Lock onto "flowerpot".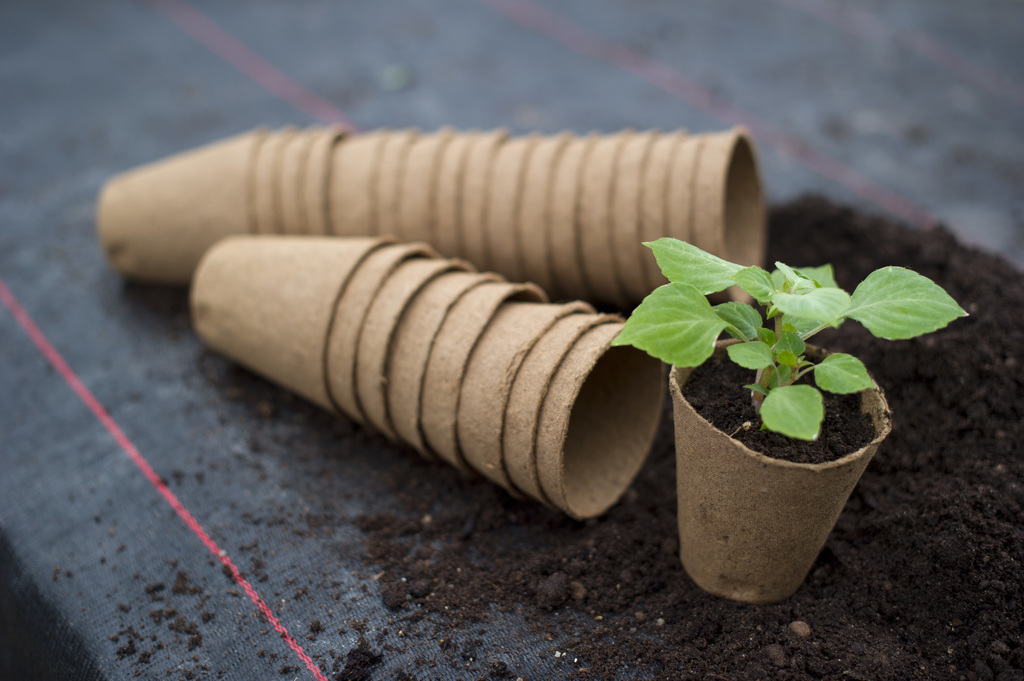
Locked: Rect(550, 122, 603, 295).
